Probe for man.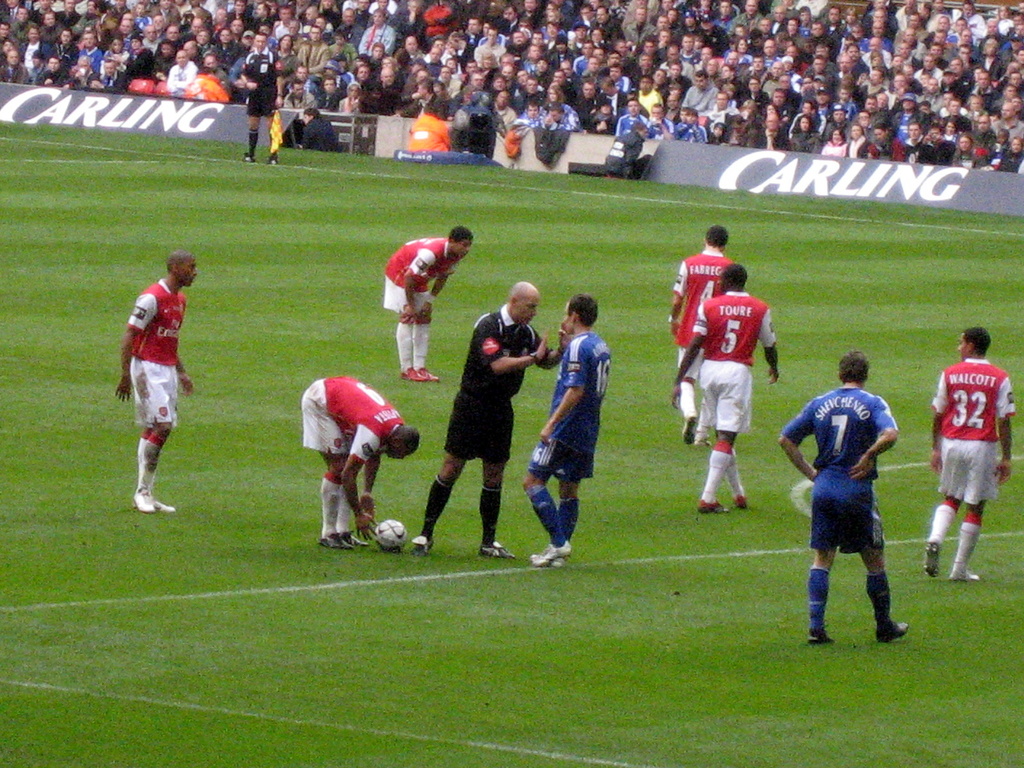
Probe result: 801, 373, 916, 656.
